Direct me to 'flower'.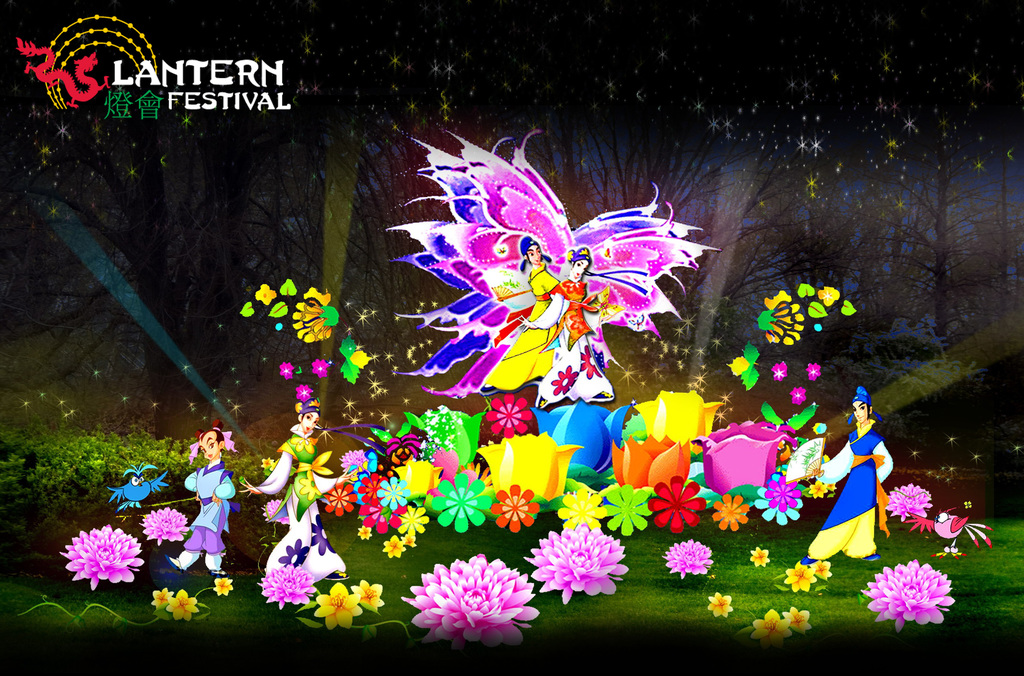
Direction: x1=154 y1=590 x2=181 y2=608.
